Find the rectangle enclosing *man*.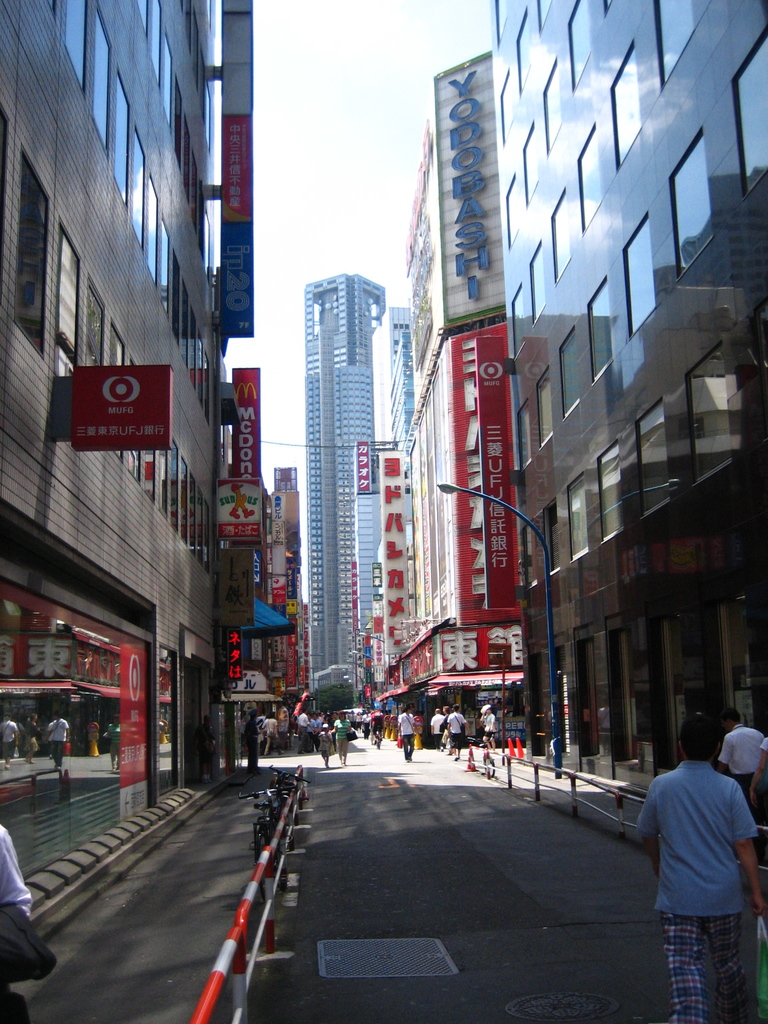
(395,708,419,760).
